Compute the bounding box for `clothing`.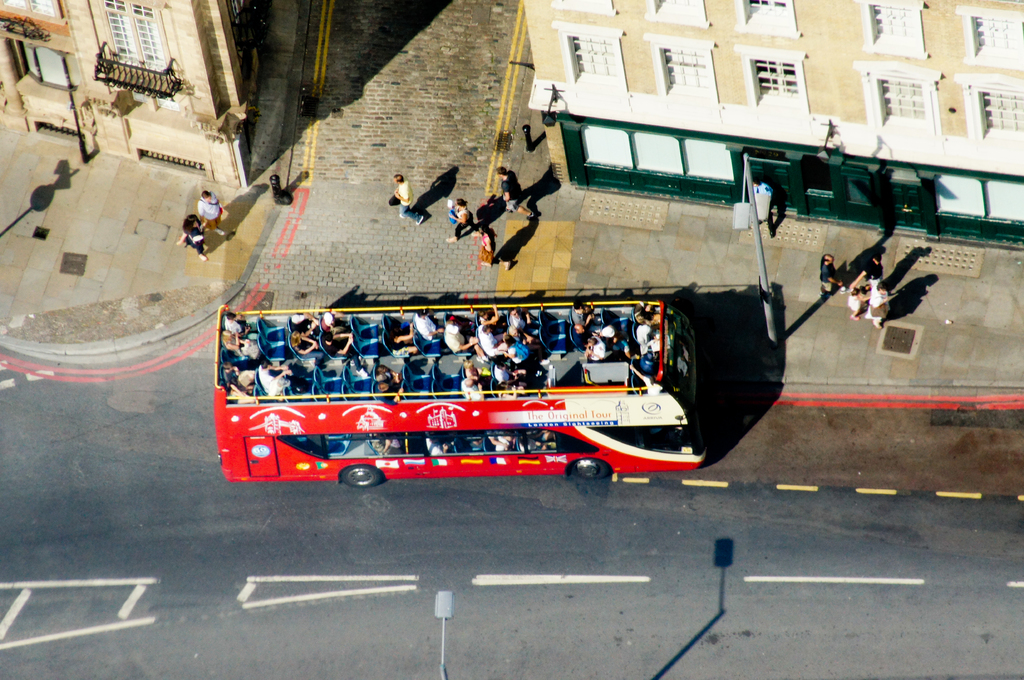
region(223, 367, 252, 384).
